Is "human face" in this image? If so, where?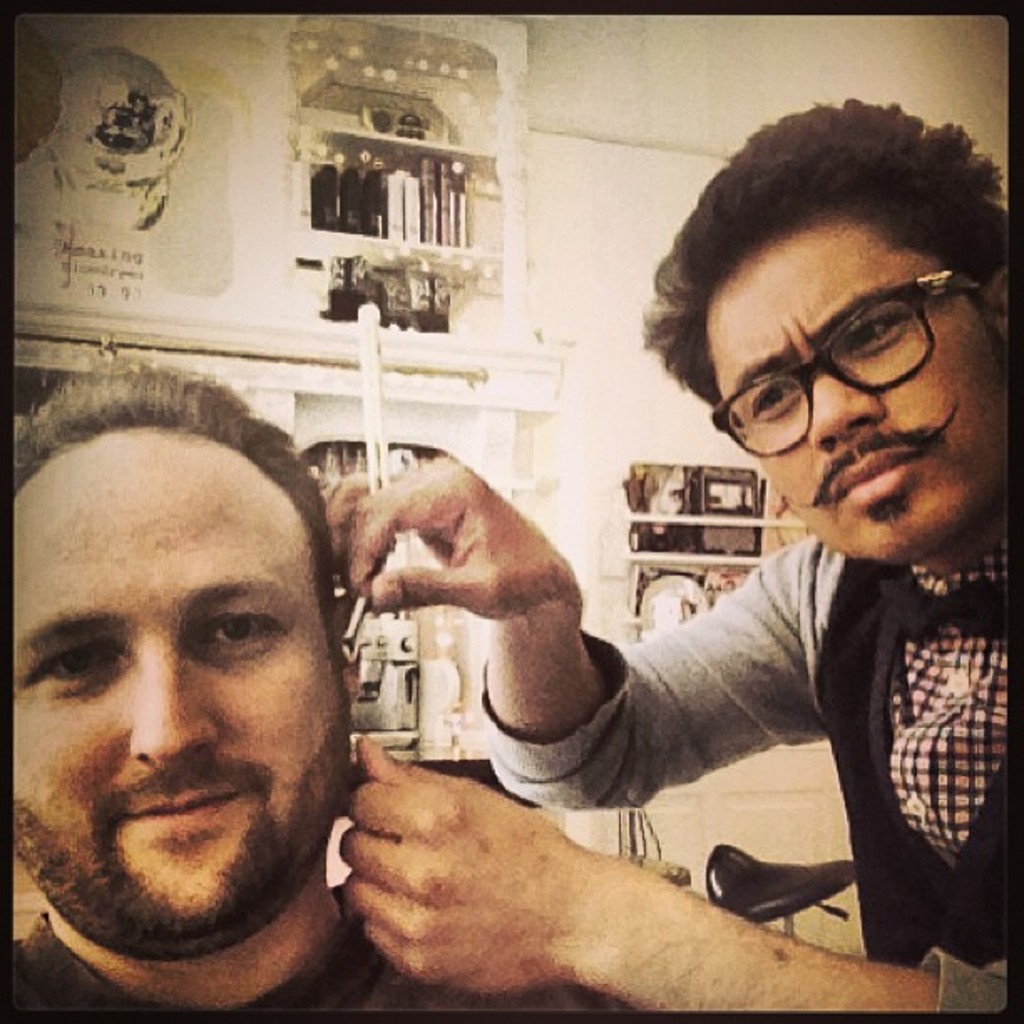
Yes, at 0/487/341/912.
